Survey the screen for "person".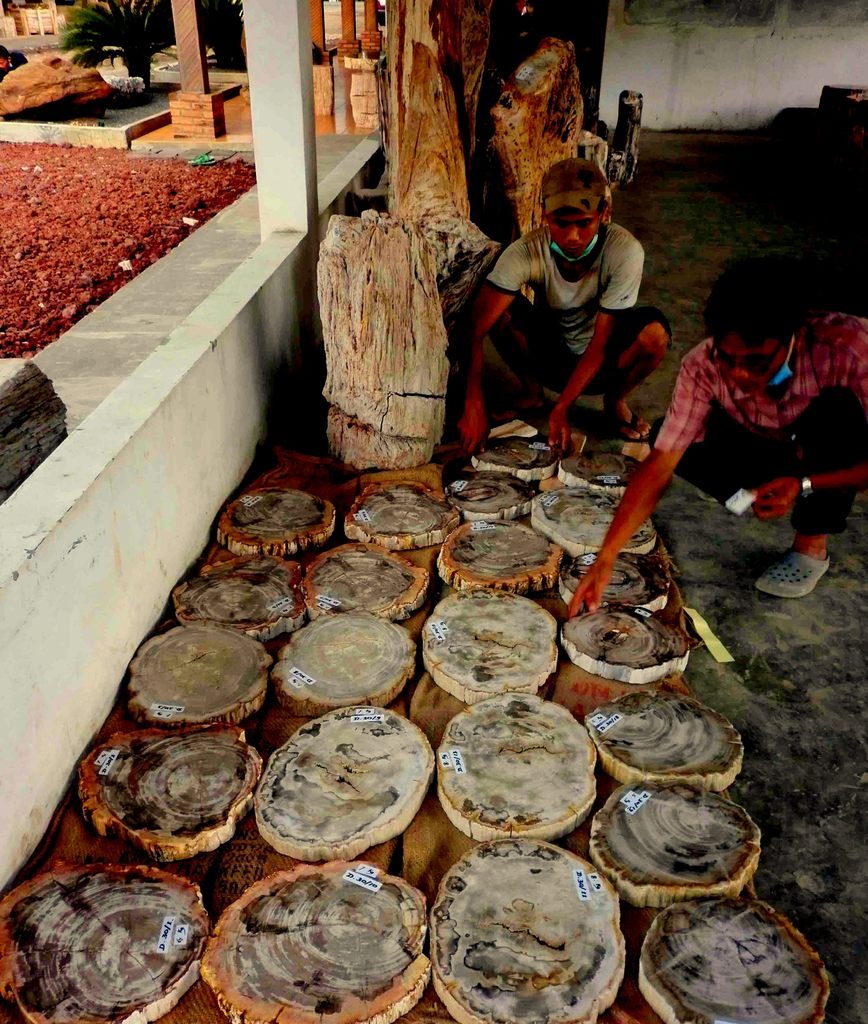
Survey found: 490 108 678 466.
